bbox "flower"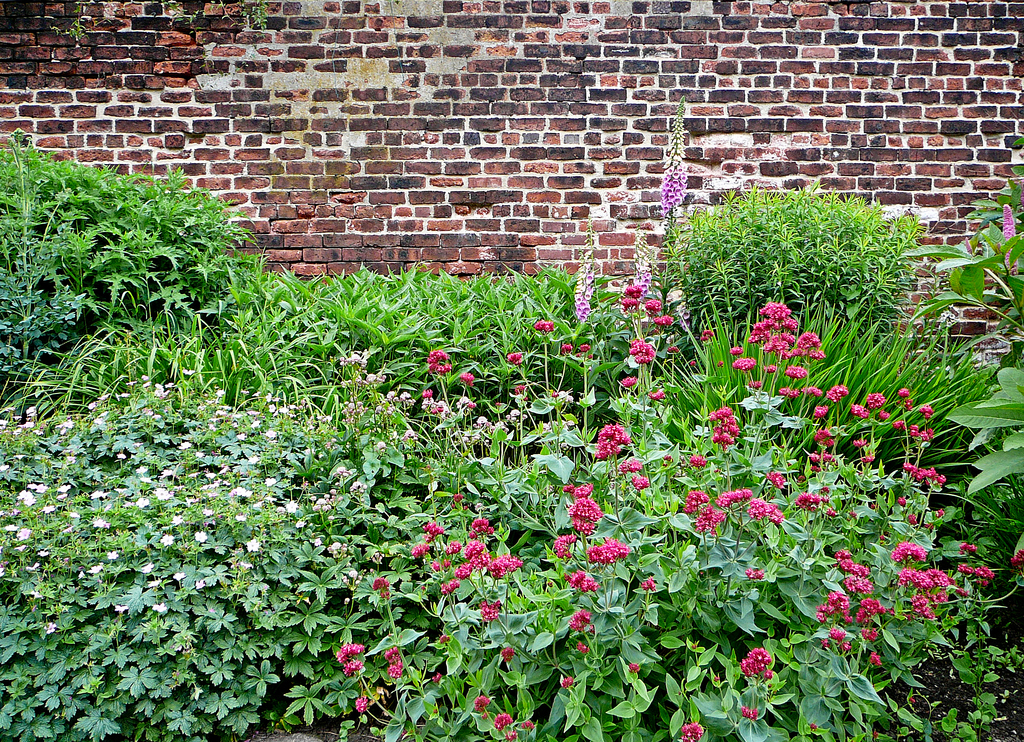
locate(570, 609, 588, 628)
